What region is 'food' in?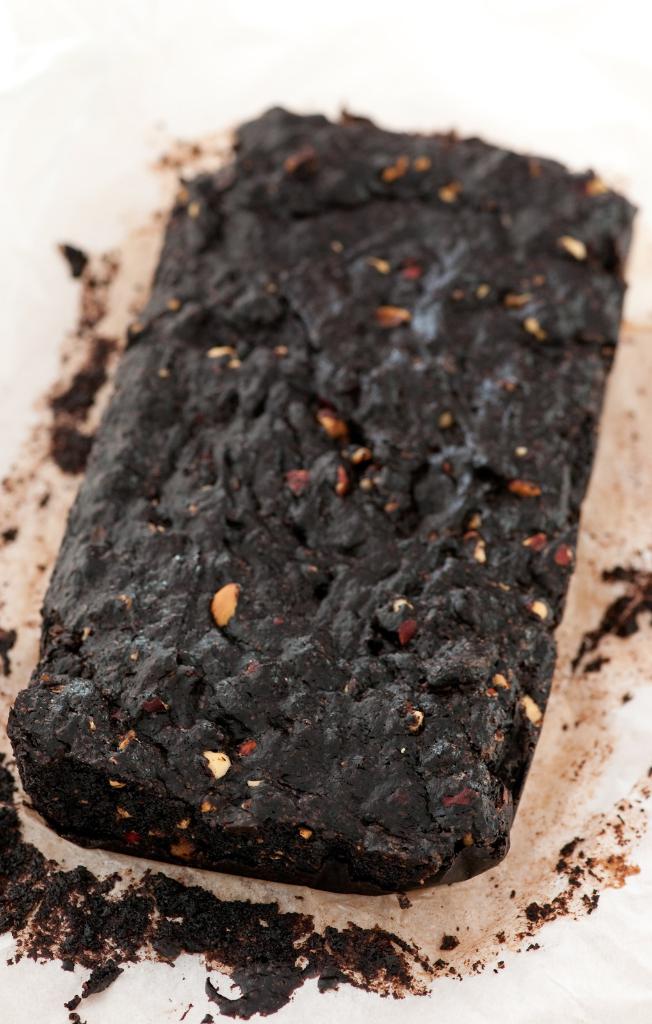
<region>0, 104, 651, 1023</region>.
